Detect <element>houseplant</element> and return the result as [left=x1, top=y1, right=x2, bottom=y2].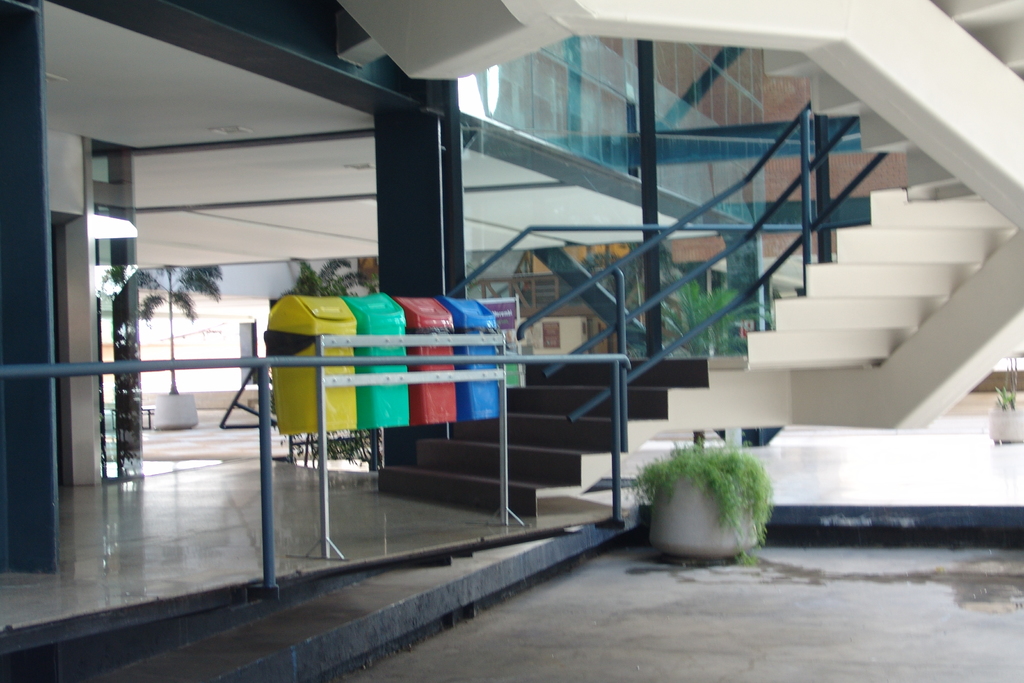
[left=637, top=440, right=783, bottom=572].
